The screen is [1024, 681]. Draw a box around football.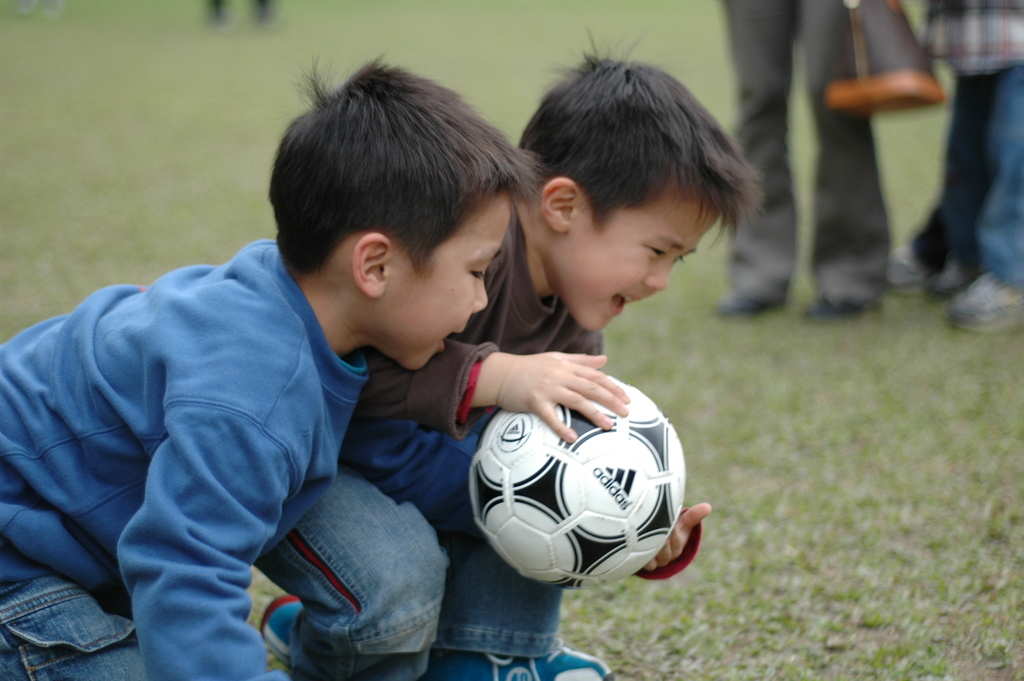
467/368/689/593.
